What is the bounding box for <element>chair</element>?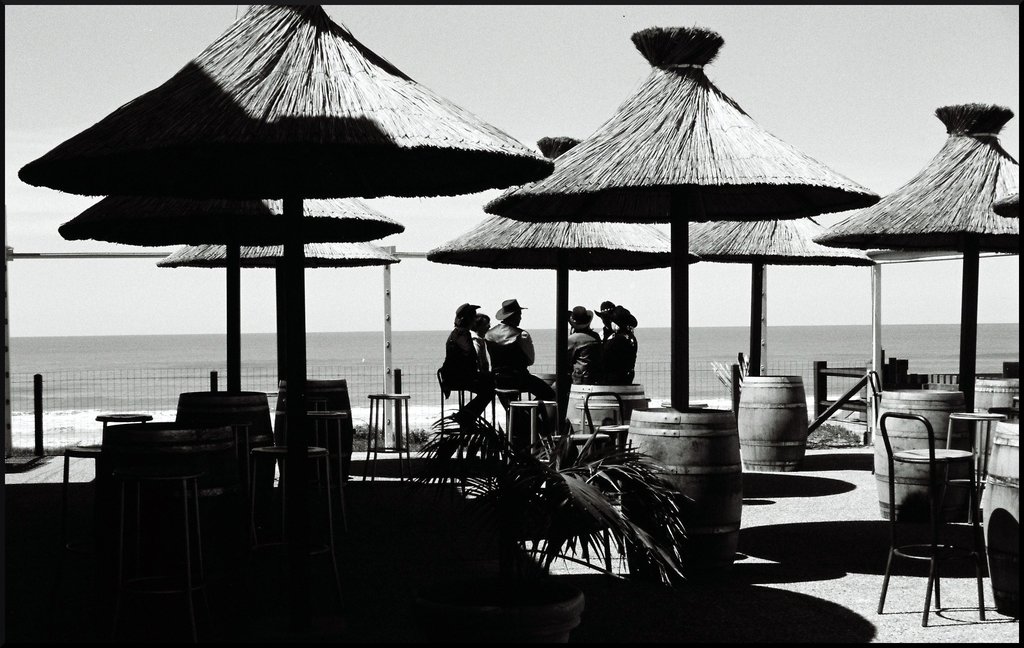
<region>865, 366, 886, 428</region>.
